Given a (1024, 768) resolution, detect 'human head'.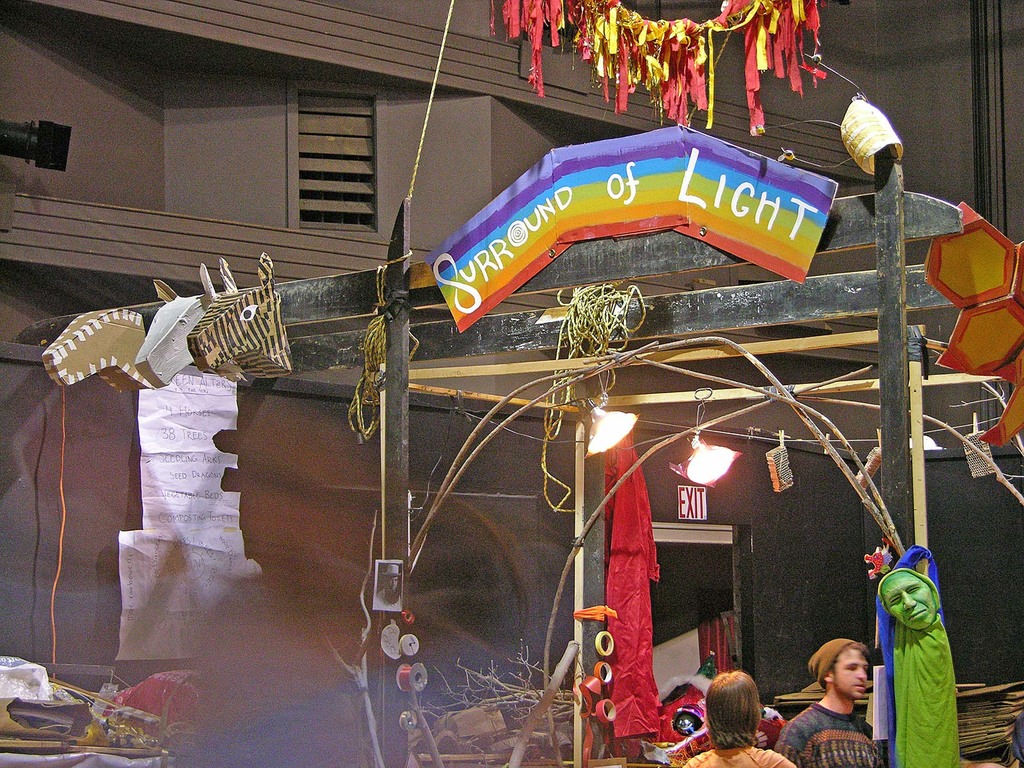
[710,678,787,751].
